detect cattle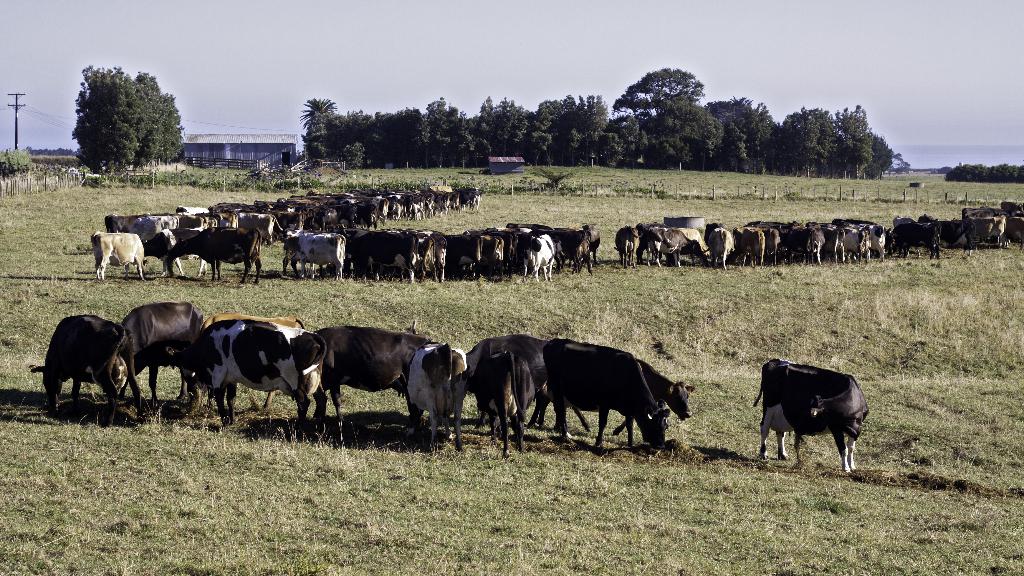
570, 358, 694, 453
